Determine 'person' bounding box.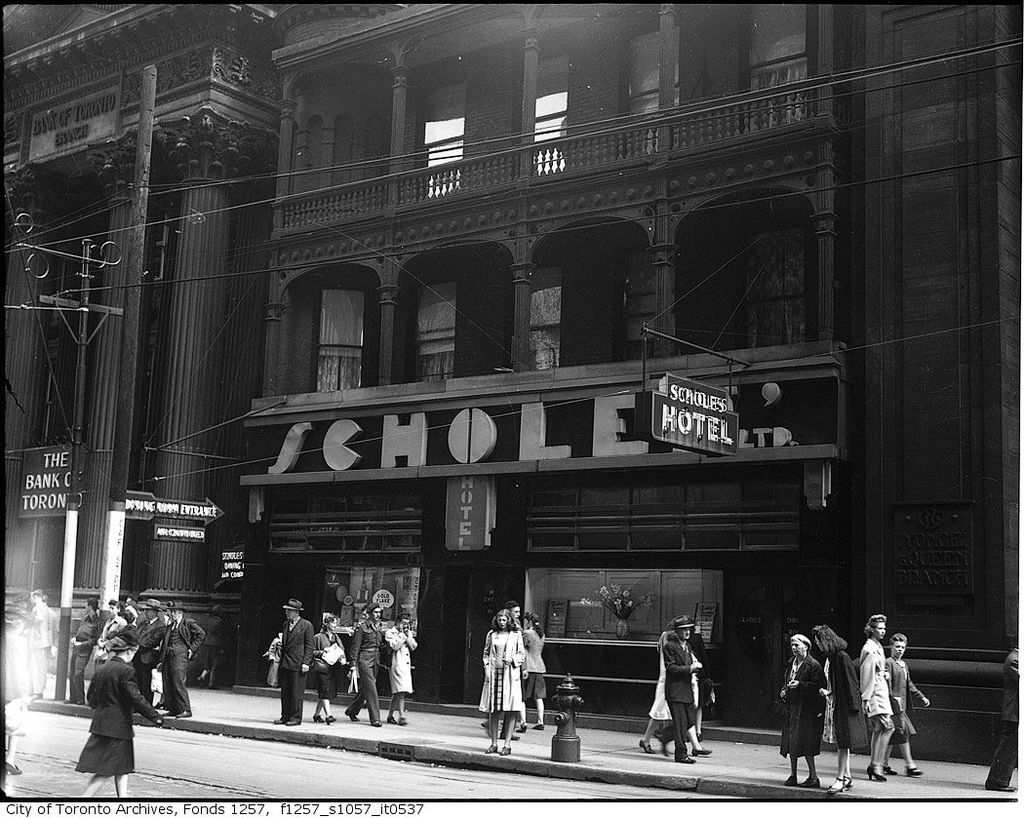
Determined: pyautogui.locateOnScreen(277, 600, 321, 726).
